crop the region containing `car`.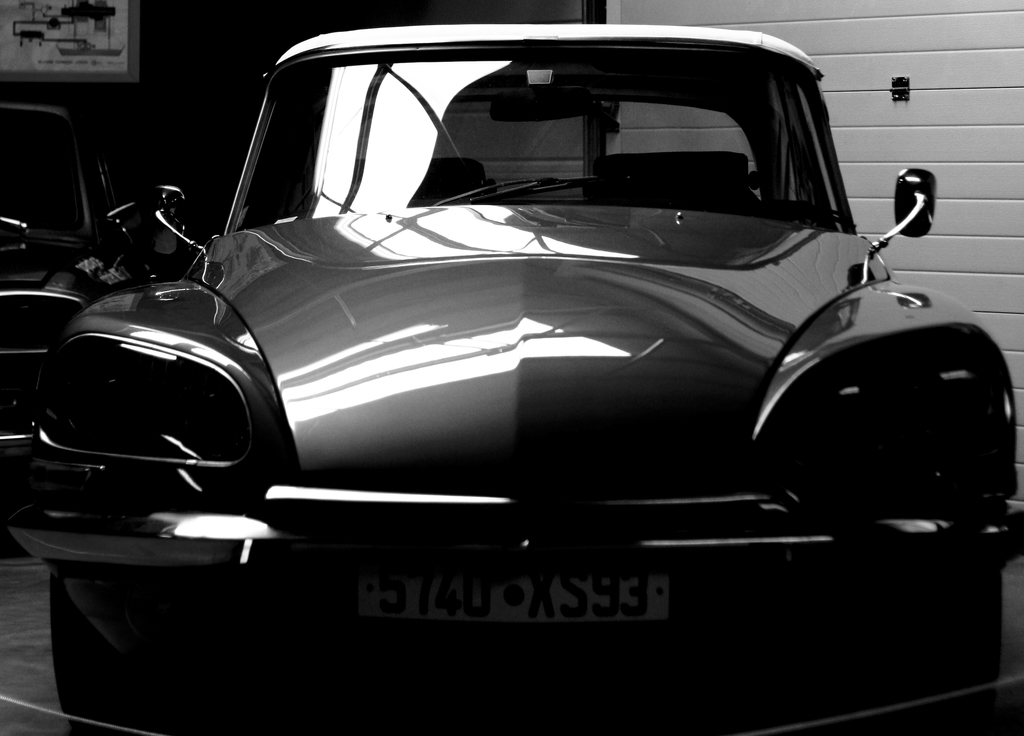
Crop region: {"left": 0, "top": 17, "right": 1023, "bottom": 735}.
